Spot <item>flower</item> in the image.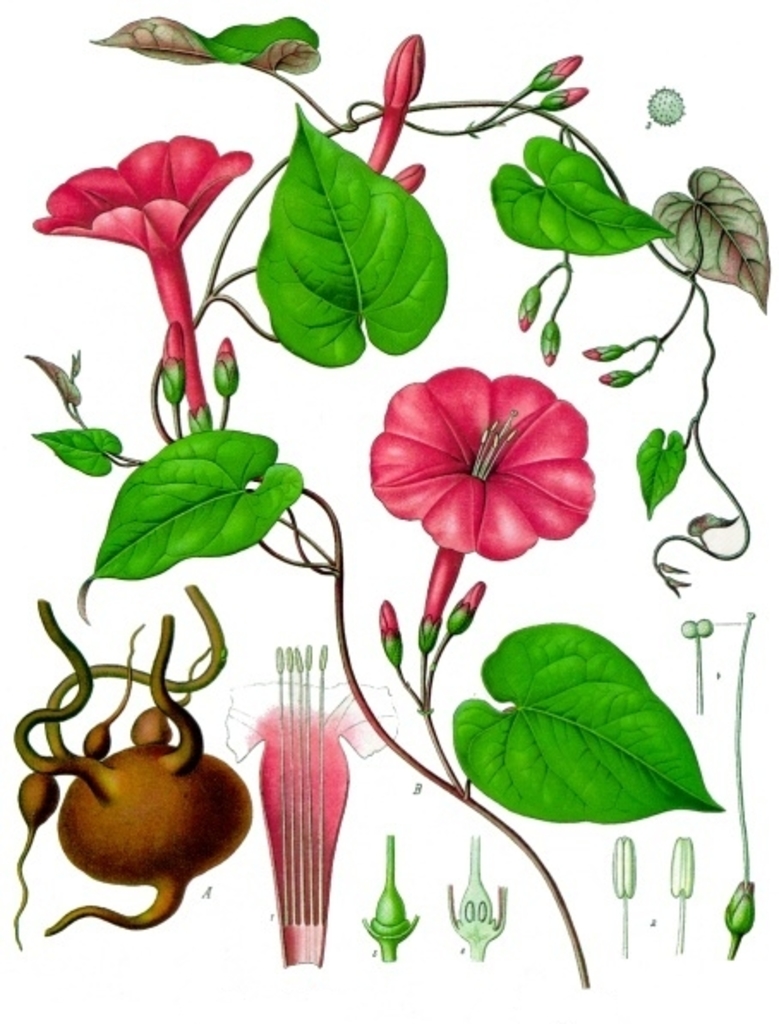
<item>flower</item> found at <box>158,319,187,407</box>.
